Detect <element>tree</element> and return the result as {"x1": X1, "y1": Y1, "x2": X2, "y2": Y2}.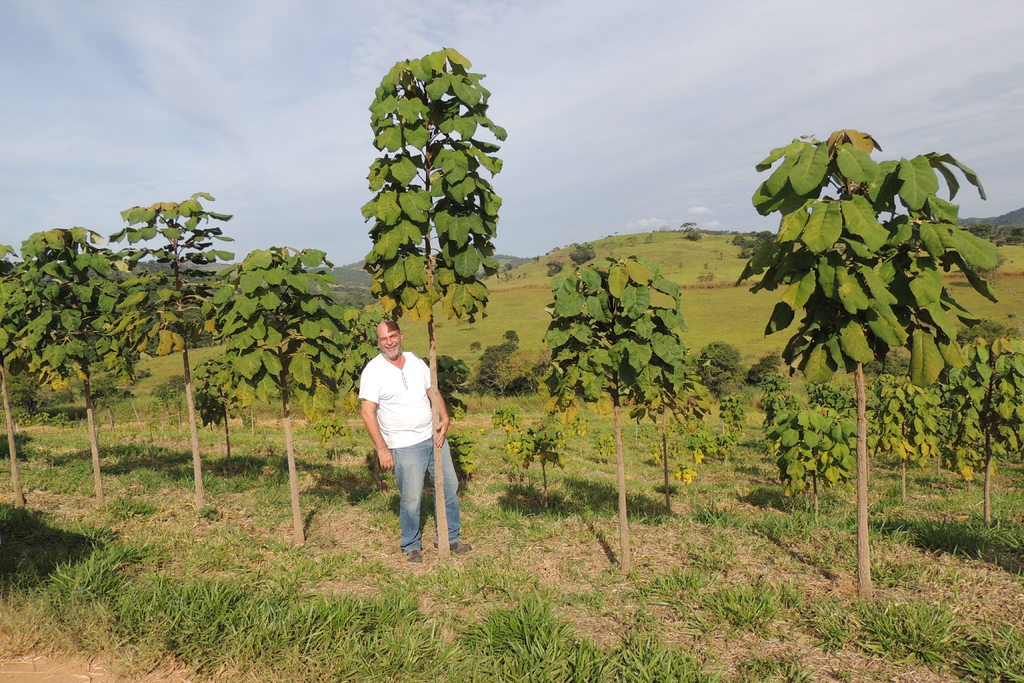
{"x1": 0, "y1": 211, "x2": 161, "y2": 517}.
